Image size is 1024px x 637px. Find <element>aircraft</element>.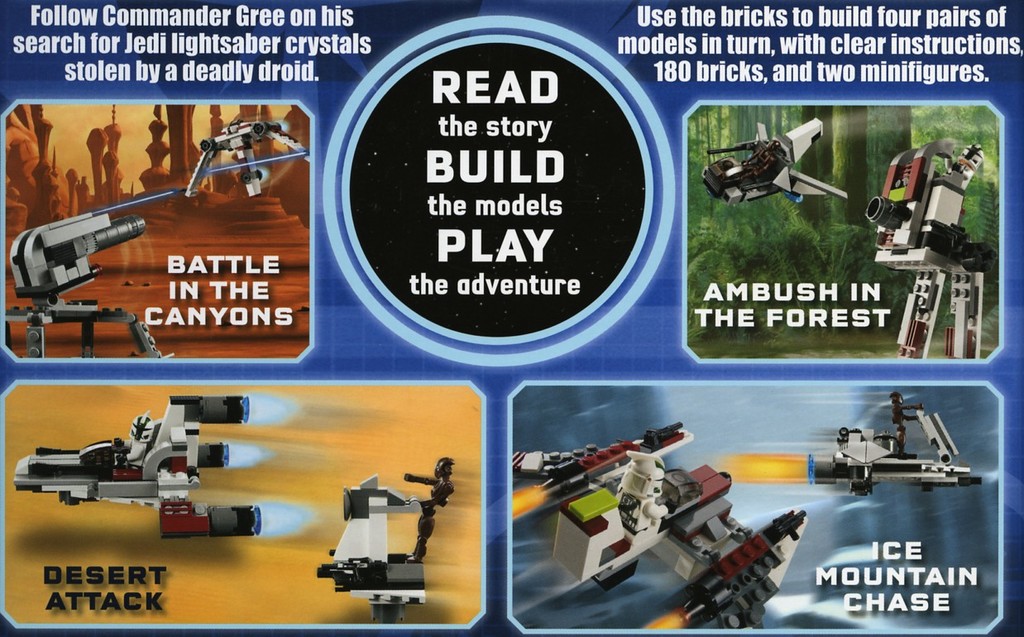
box(806, 390, 980, 498).
